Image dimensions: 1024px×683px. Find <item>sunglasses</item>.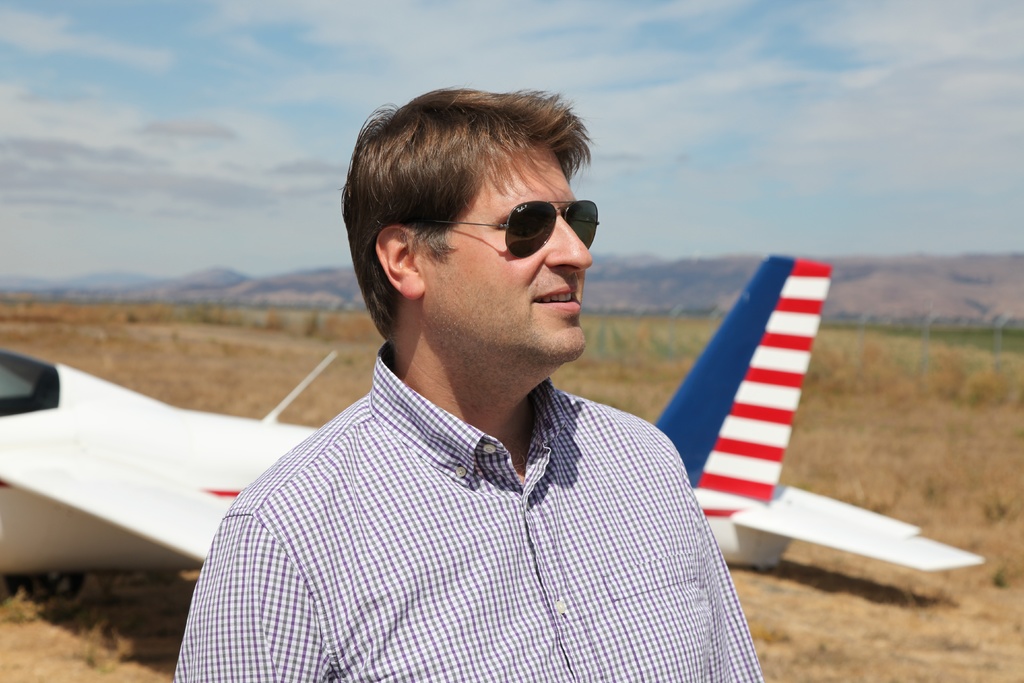
(left=413, top=198, right=600, bottom=258).
